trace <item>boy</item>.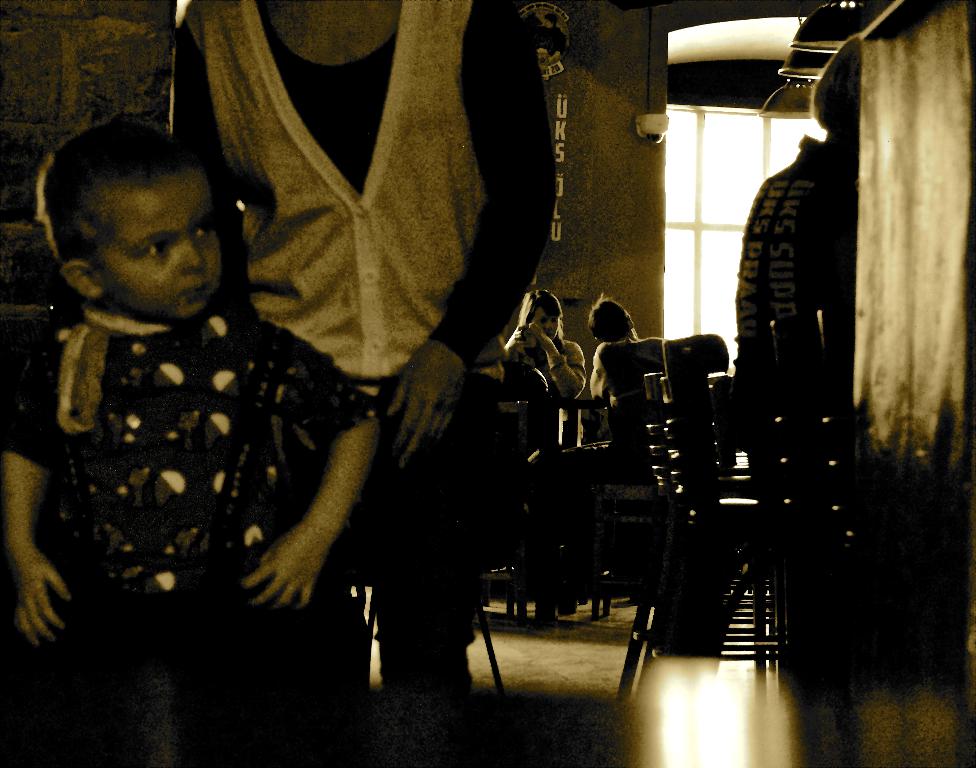
Traced to x1=0, y1=117, x2=355, y2=640.
